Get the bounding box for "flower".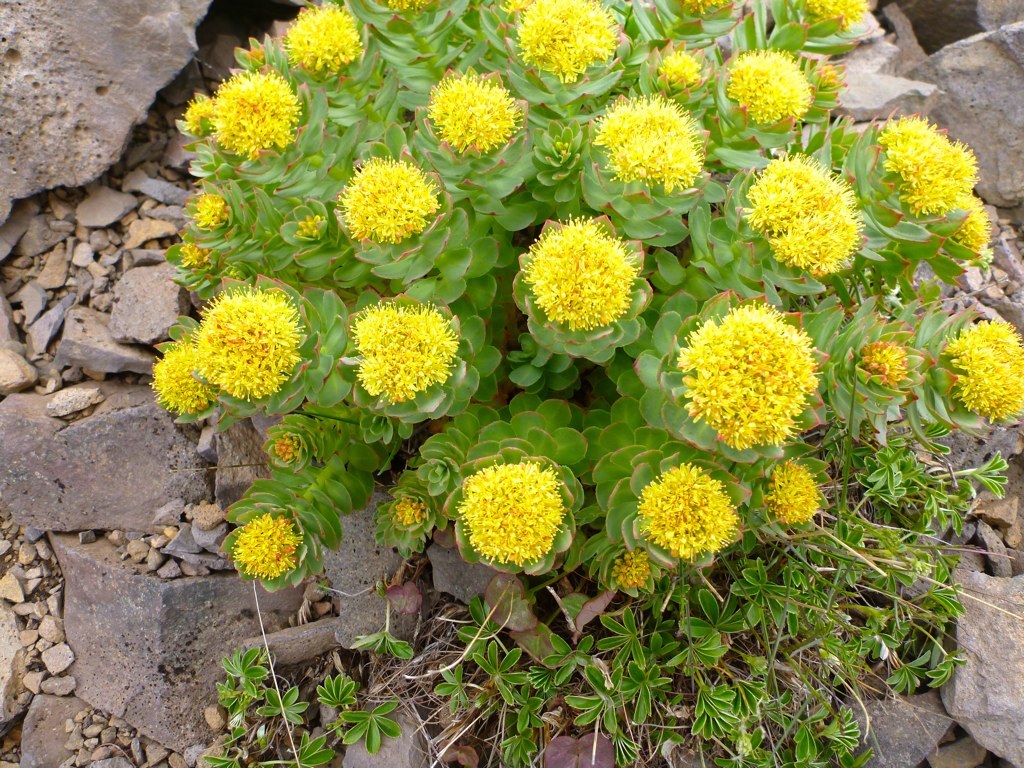
x1=193, y1=193, x2=221, y2=229.
